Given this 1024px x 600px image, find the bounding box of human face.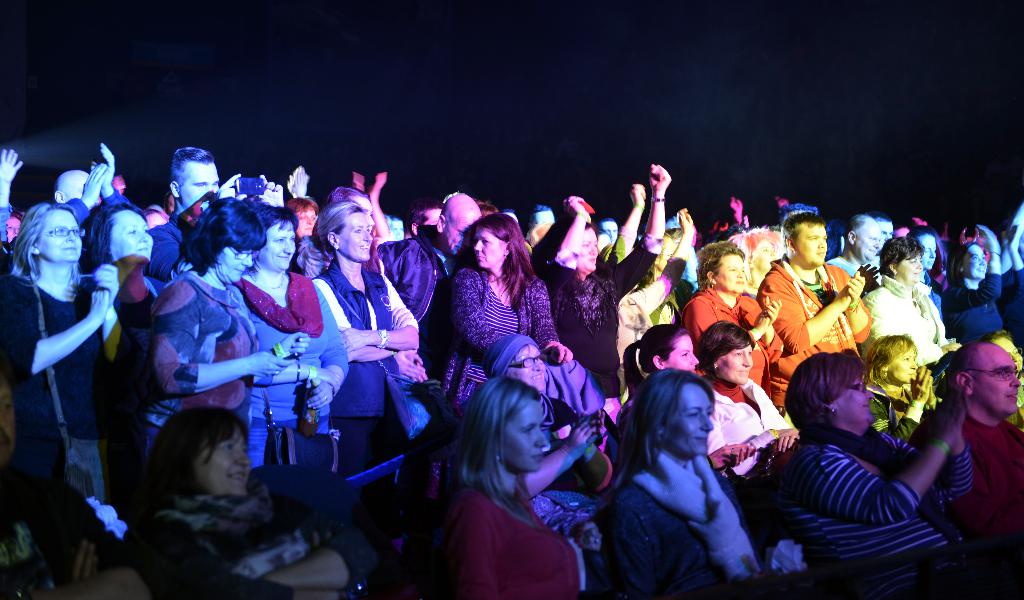
[662, 331, 702, 372].
